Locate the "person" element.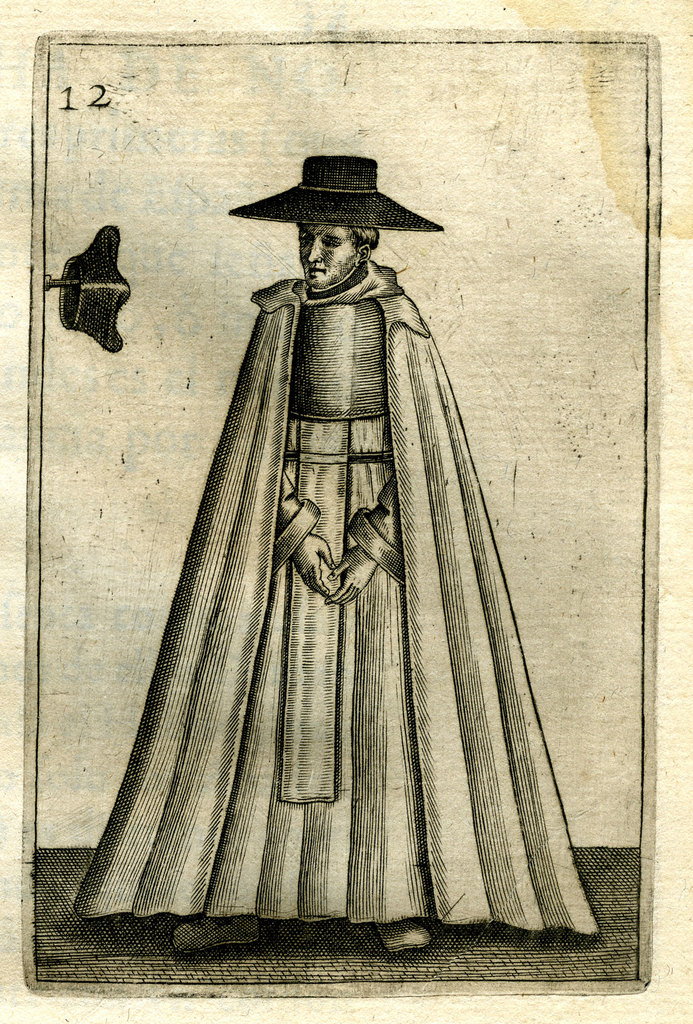
Element bbox: <box>70,151,610,943</box>.
